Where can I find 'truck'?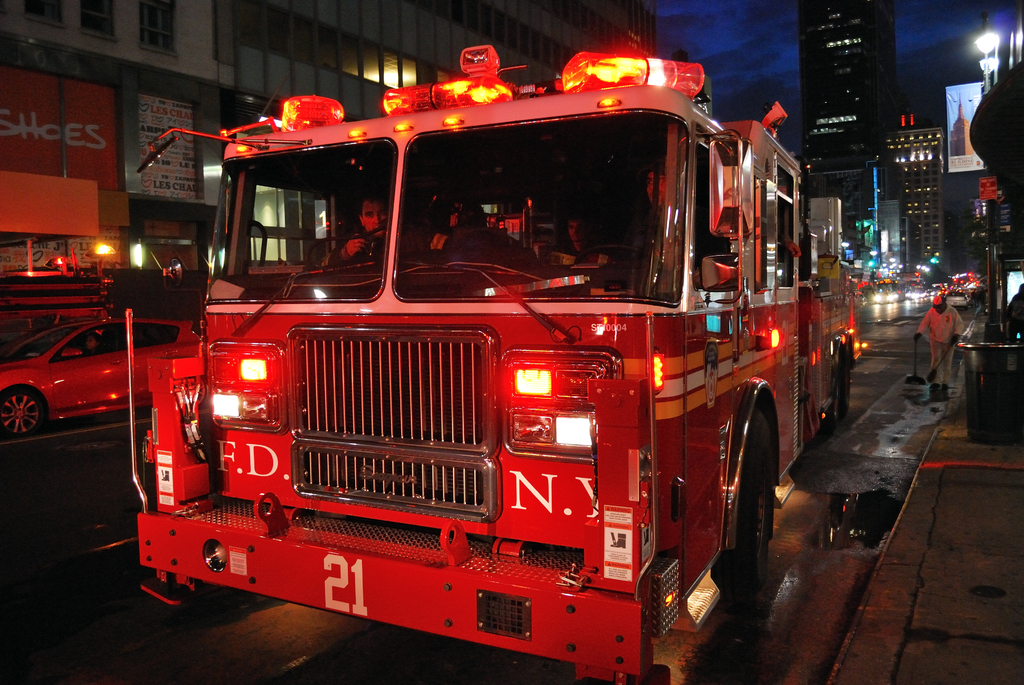
You can find it at [872,282,905,306].
